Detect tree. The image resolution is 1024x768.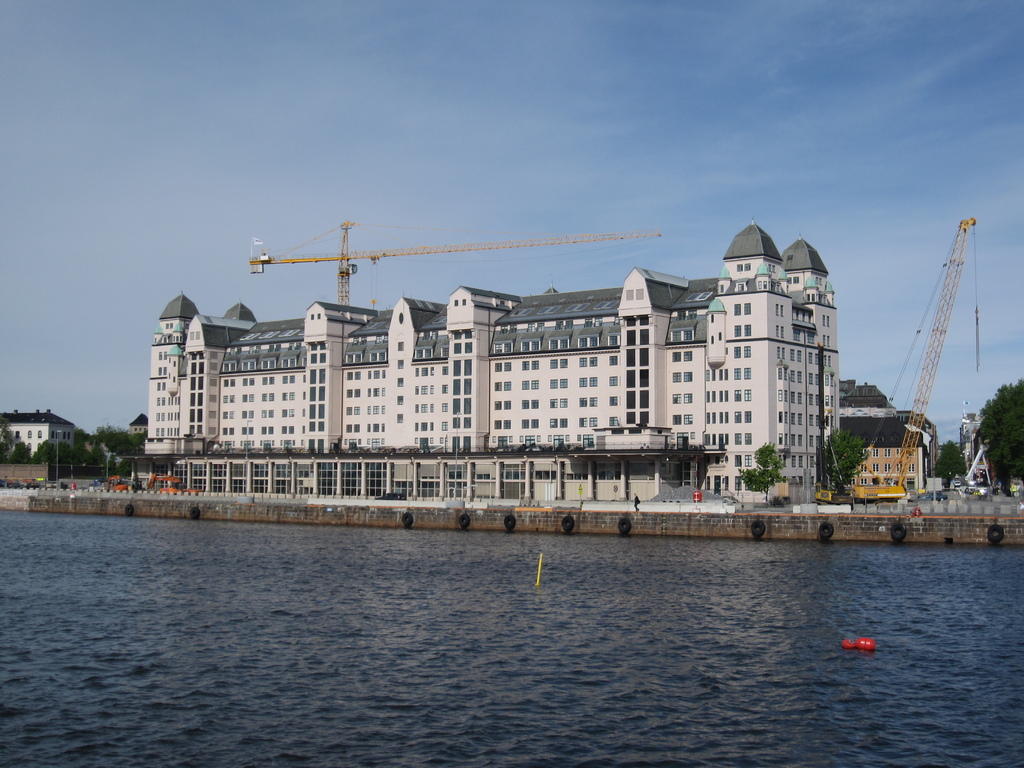
12:440:33:463.
